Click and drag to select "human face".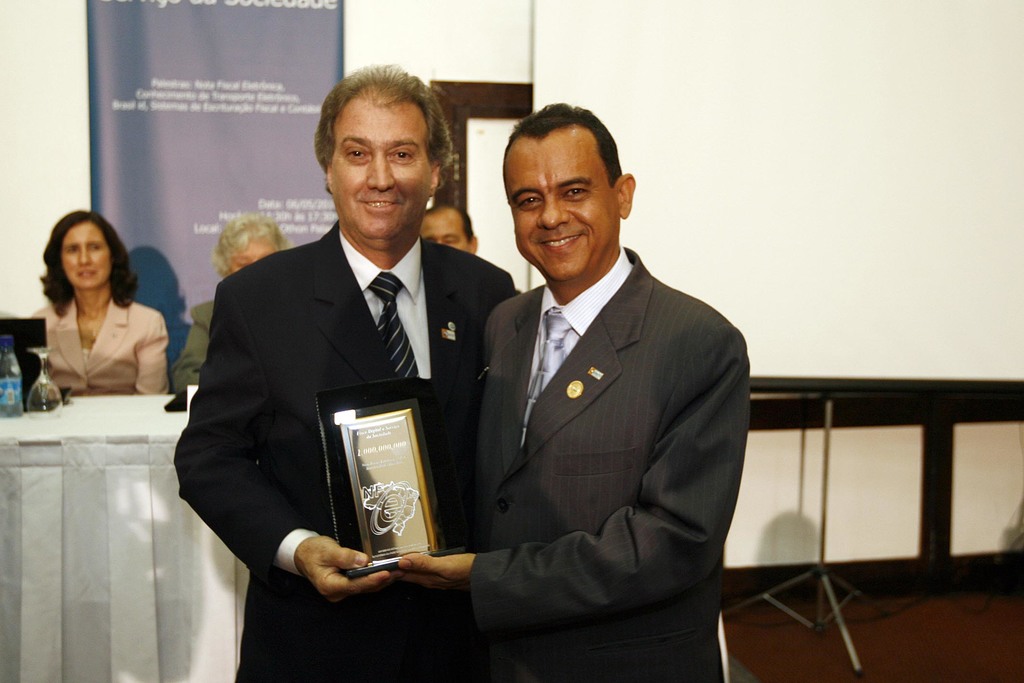
Selection: region(330, 92, 430, 233).
